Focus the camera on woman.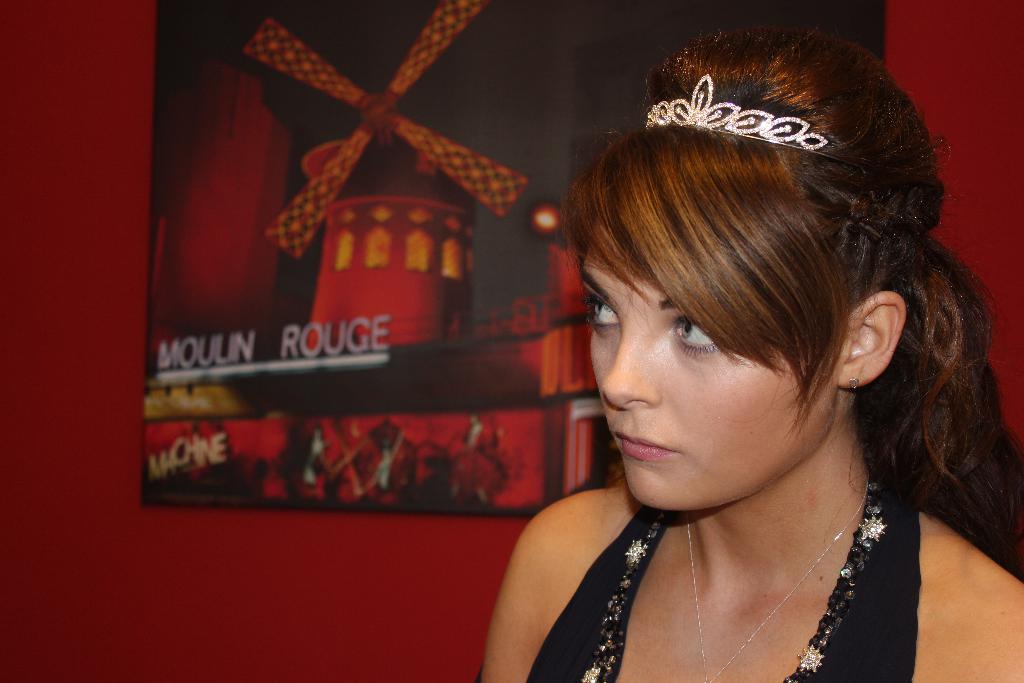
Focus region: (left=454, top=38, right=997, bottom=682).
